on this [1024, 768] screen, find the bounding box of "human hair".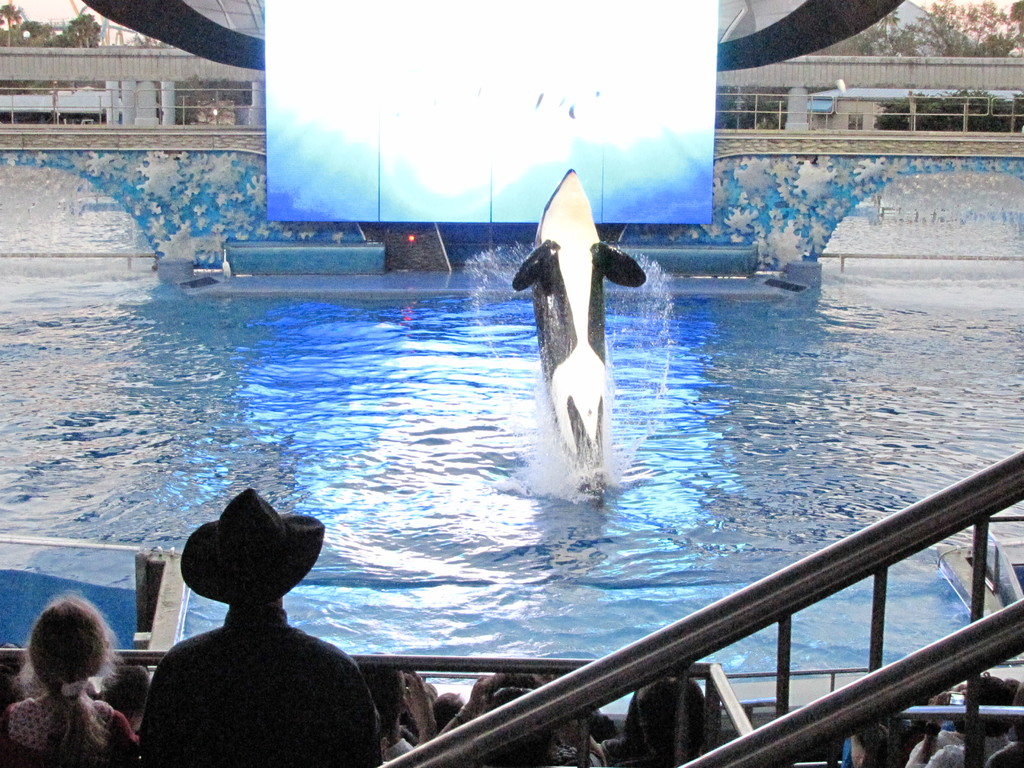
Bounding box: pyautogui.locateOnScreen(959, 674, 1017, 736).
